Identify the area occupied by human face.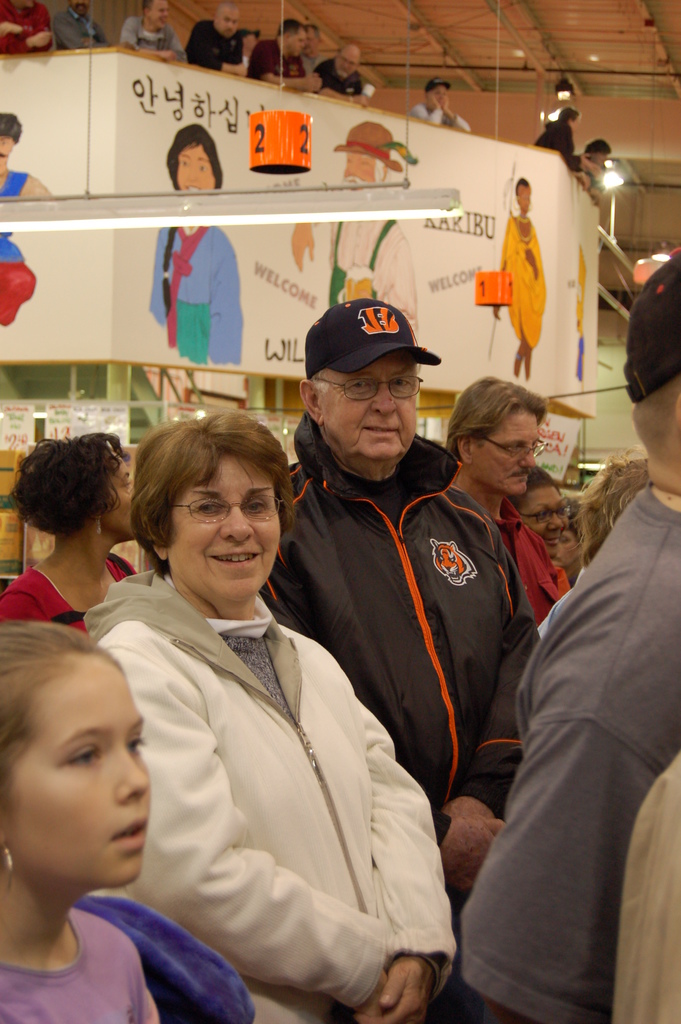
Area: Rect(183, 141, 209, 190).
